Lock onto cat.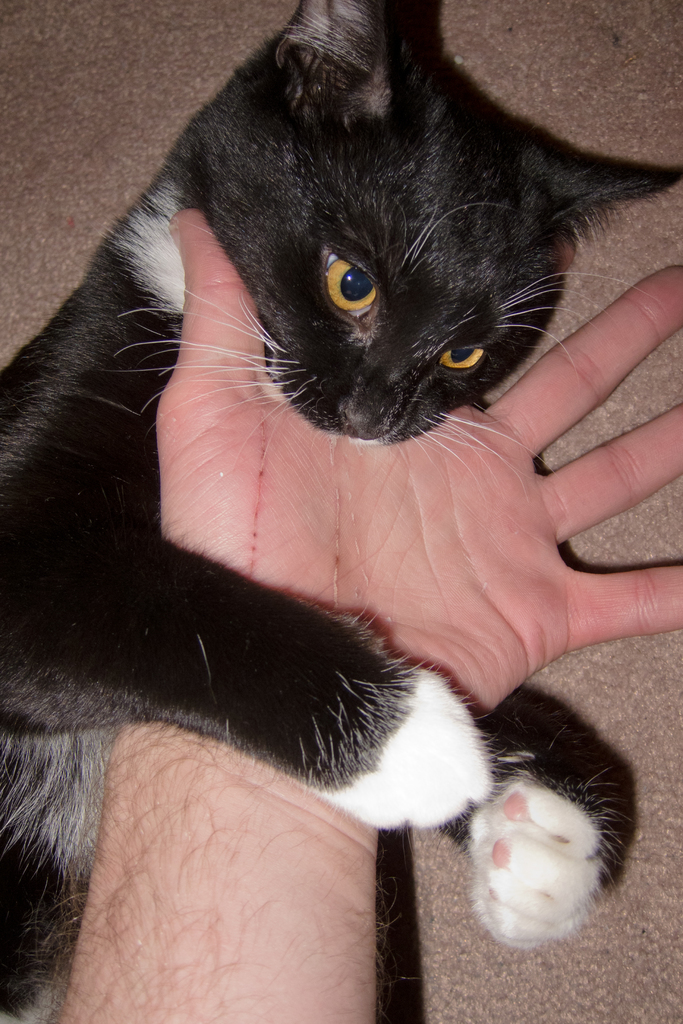
Locked: Rect(0, 0, 682, 1023).
